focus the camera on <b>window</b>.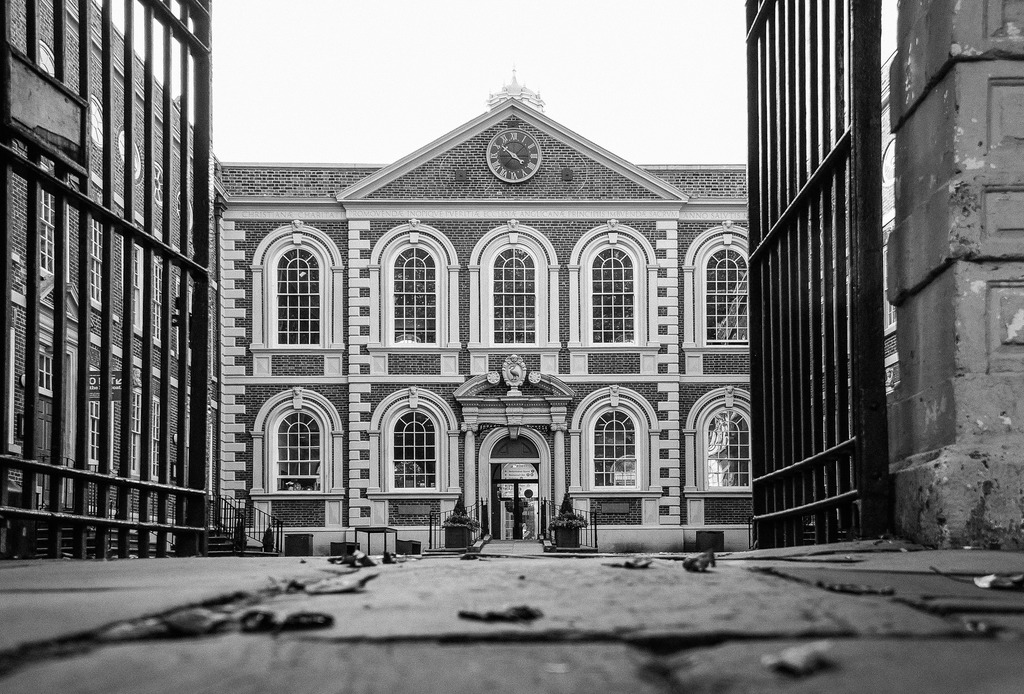
Focus region: bbox=(566, 225, 683, 345).
